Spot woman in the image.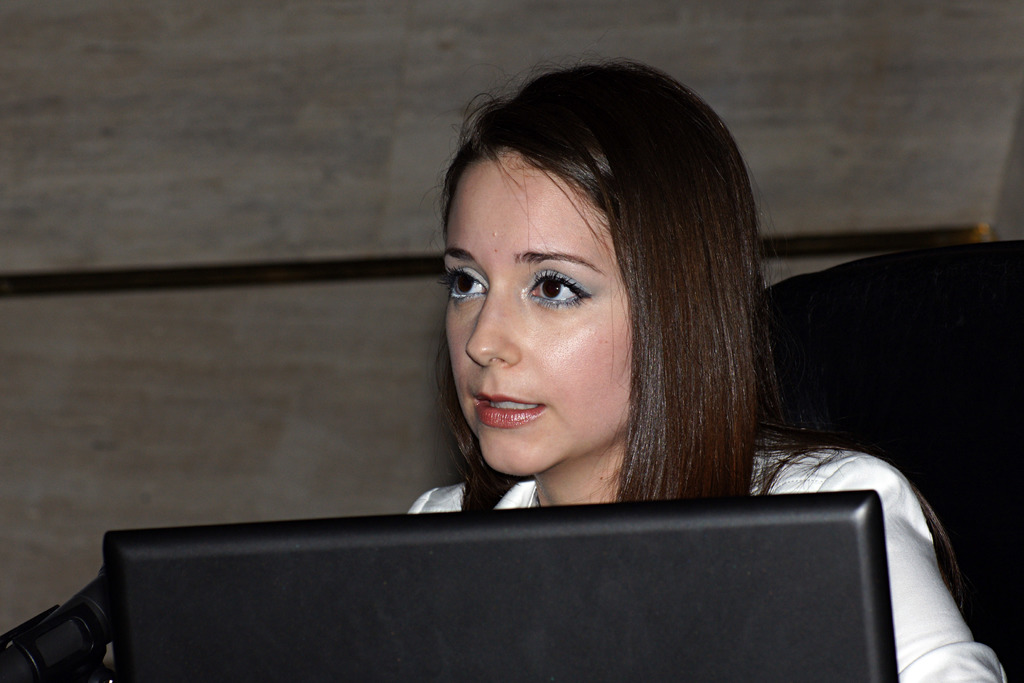
woman found at 403/53/1004/680.
